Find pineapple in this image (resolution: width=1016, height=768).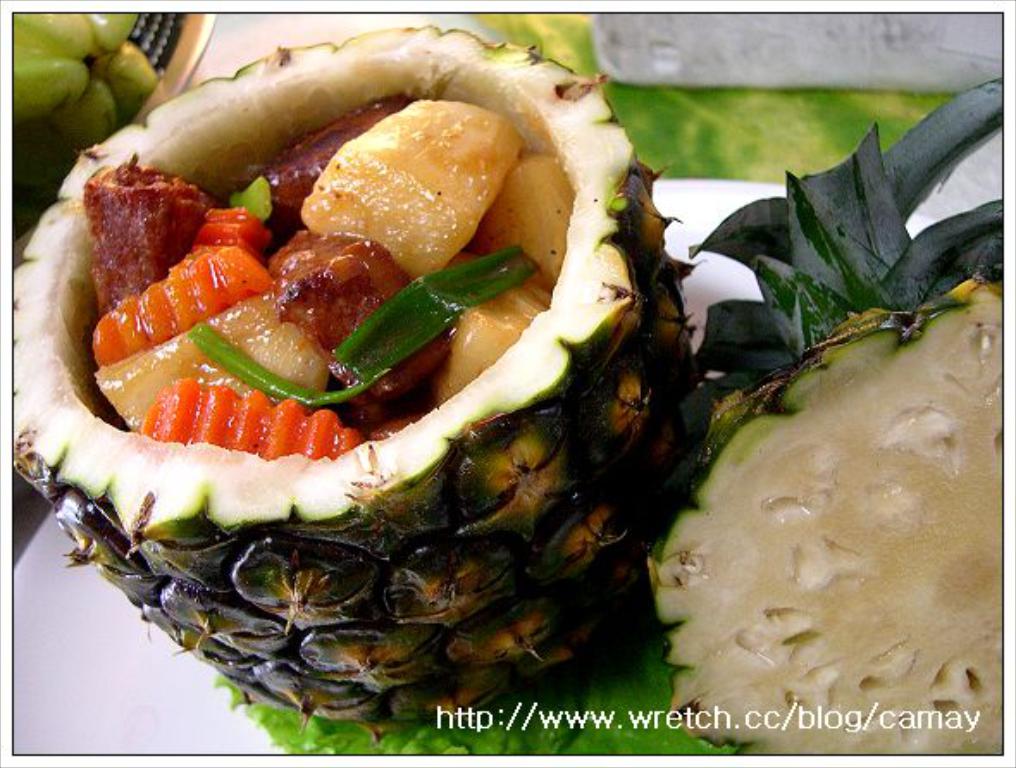
{"left": 300, "top": 93, "right": 525, "bottom": 272}.
